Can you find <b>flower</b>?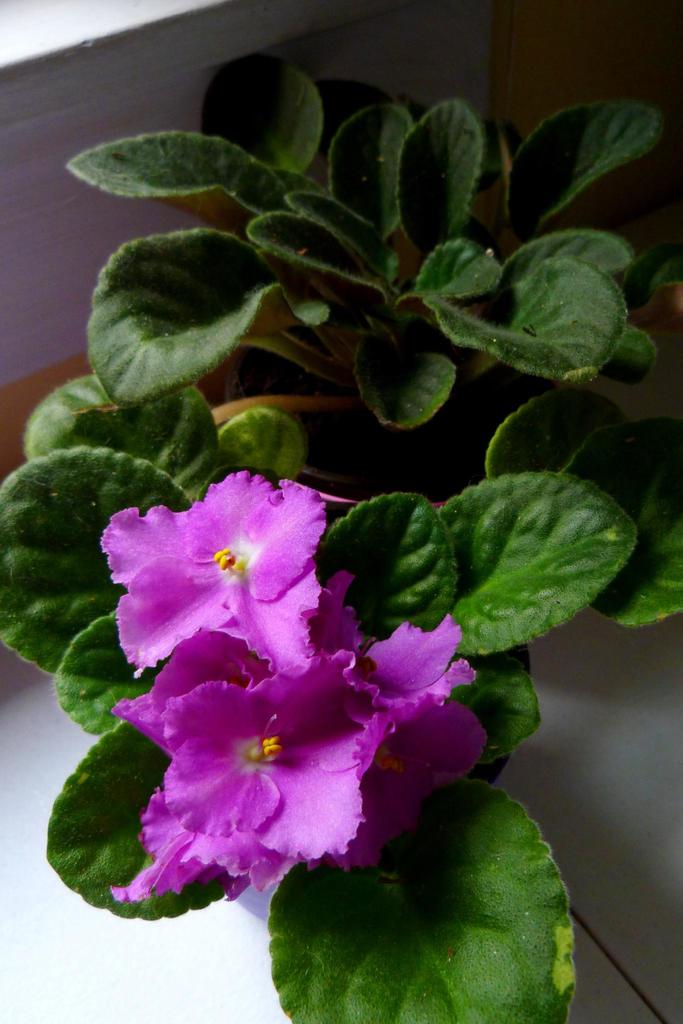
Yes, bounding box: bbox=[47, 665, 405, 913].
